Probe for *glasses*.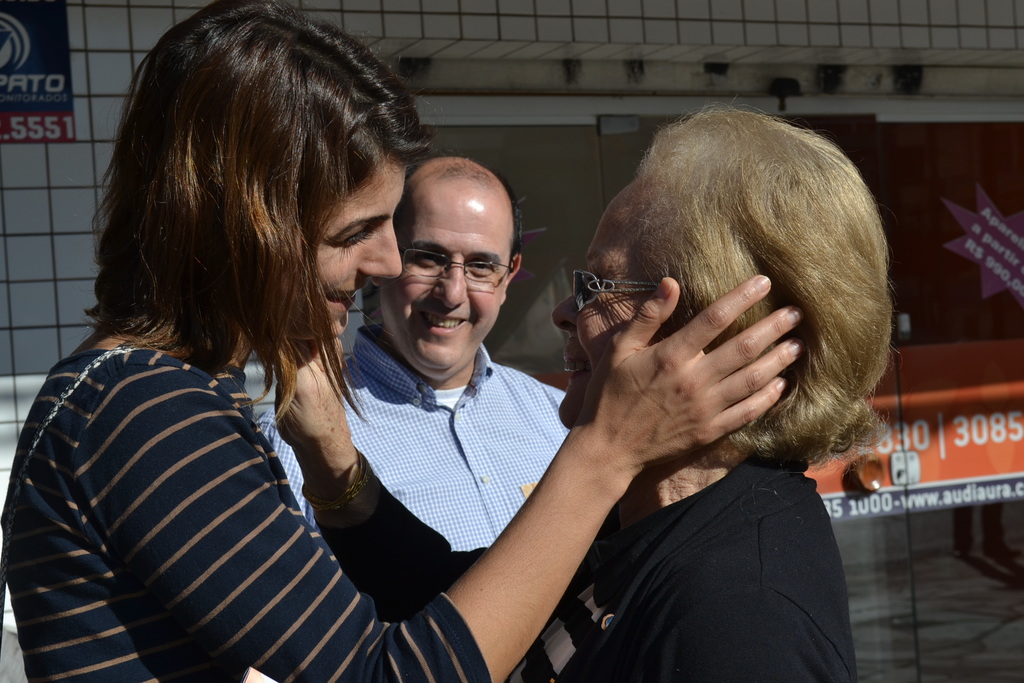
Probe result: {"x1": 570, "y1": 266, "x2": 689, "y2": 311}.
